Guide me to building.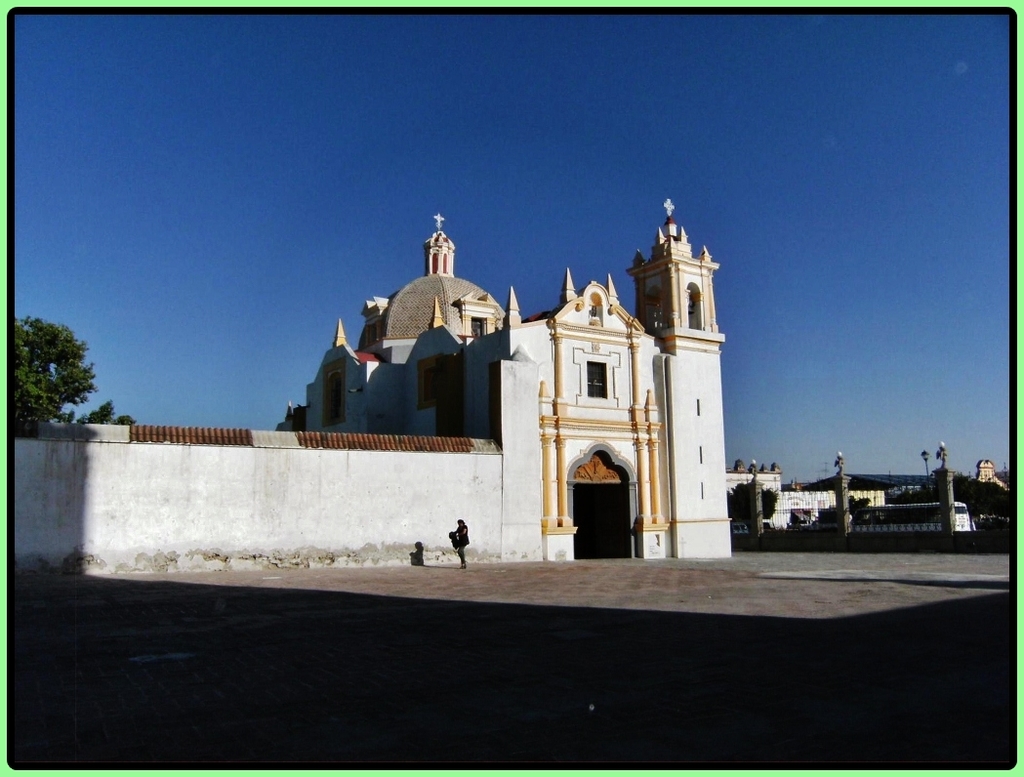
Guidance: box=[8, 196, 737, 566].
